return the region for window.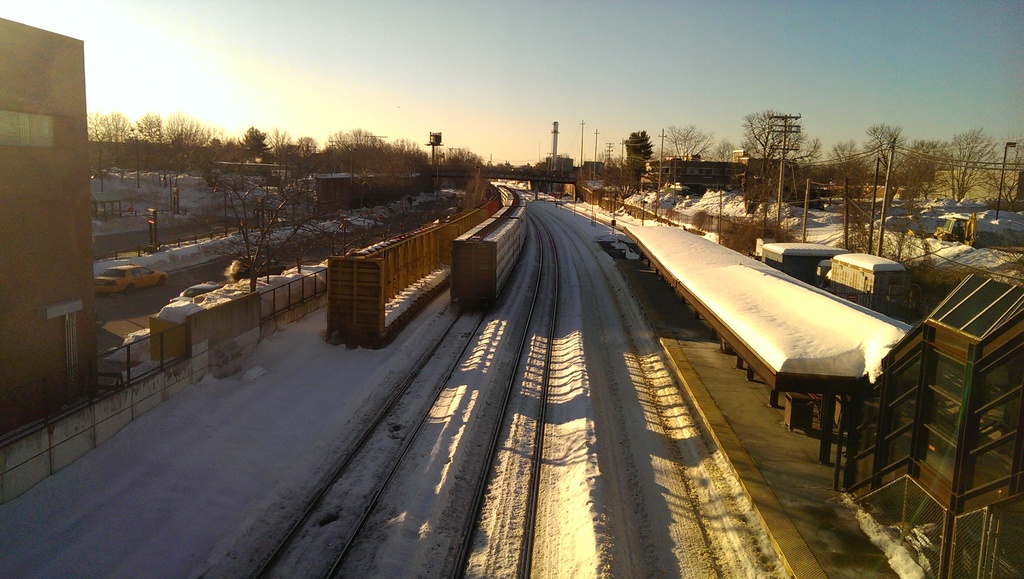
0/113/74/147.
